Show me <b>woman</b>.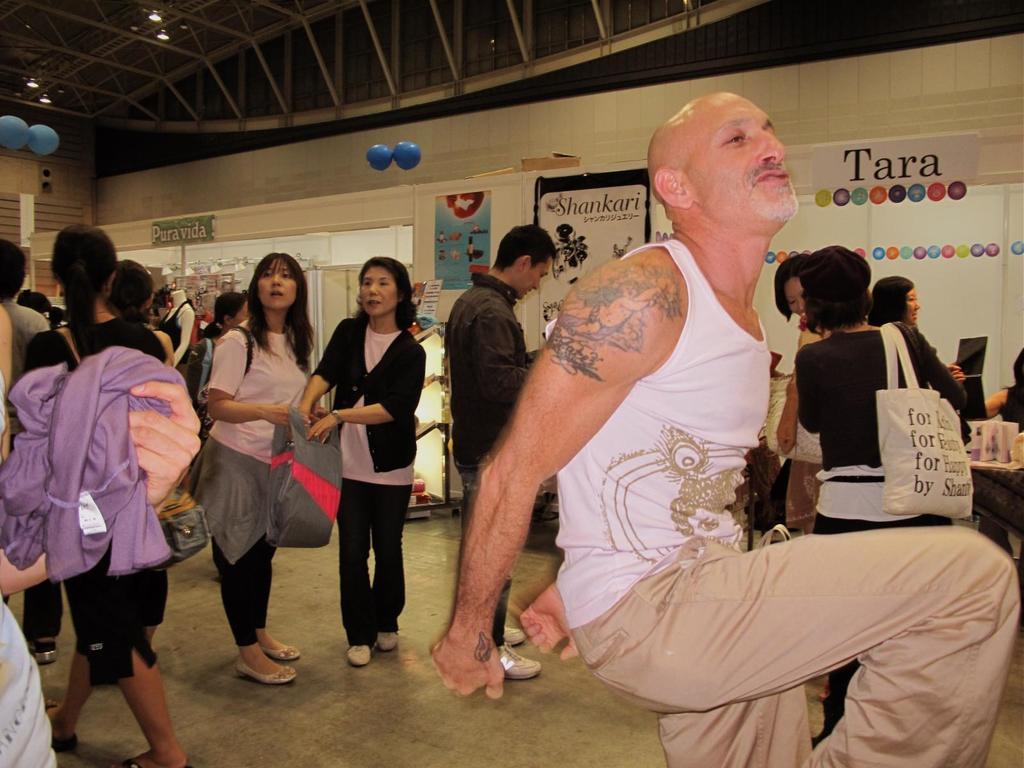
<b>woman</b> is here: [x1=780, y1=250, x2=835, y2=553].
